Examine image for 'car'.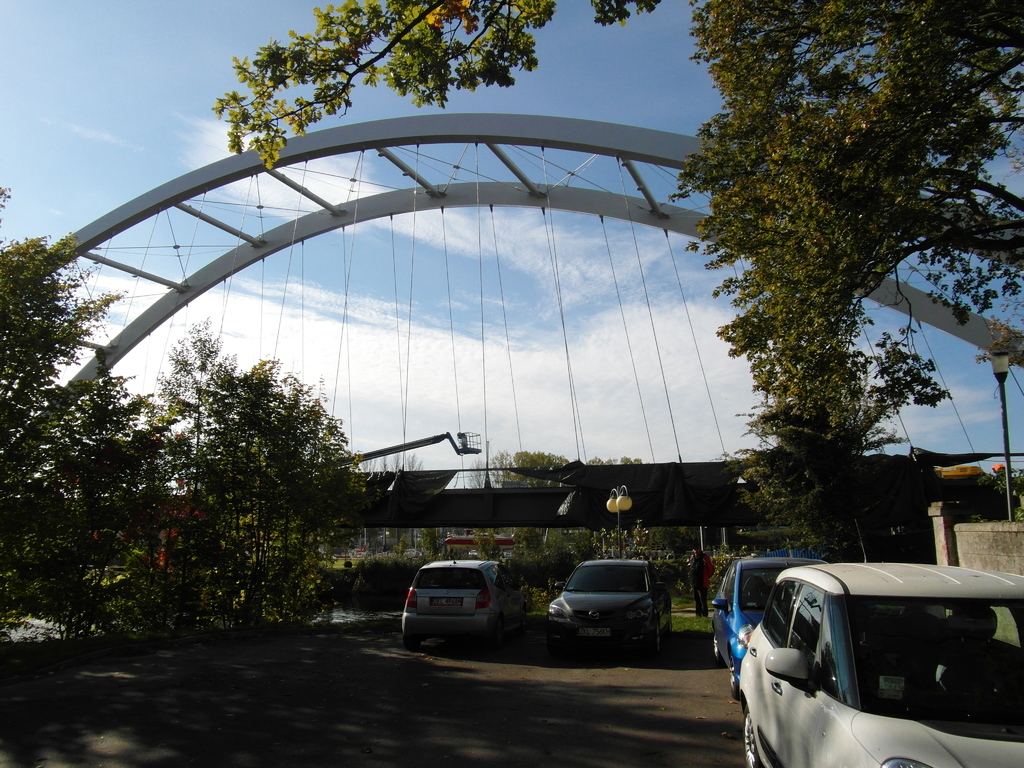
Examination result: (left=732, top=556, right=1023, bottom=767).
